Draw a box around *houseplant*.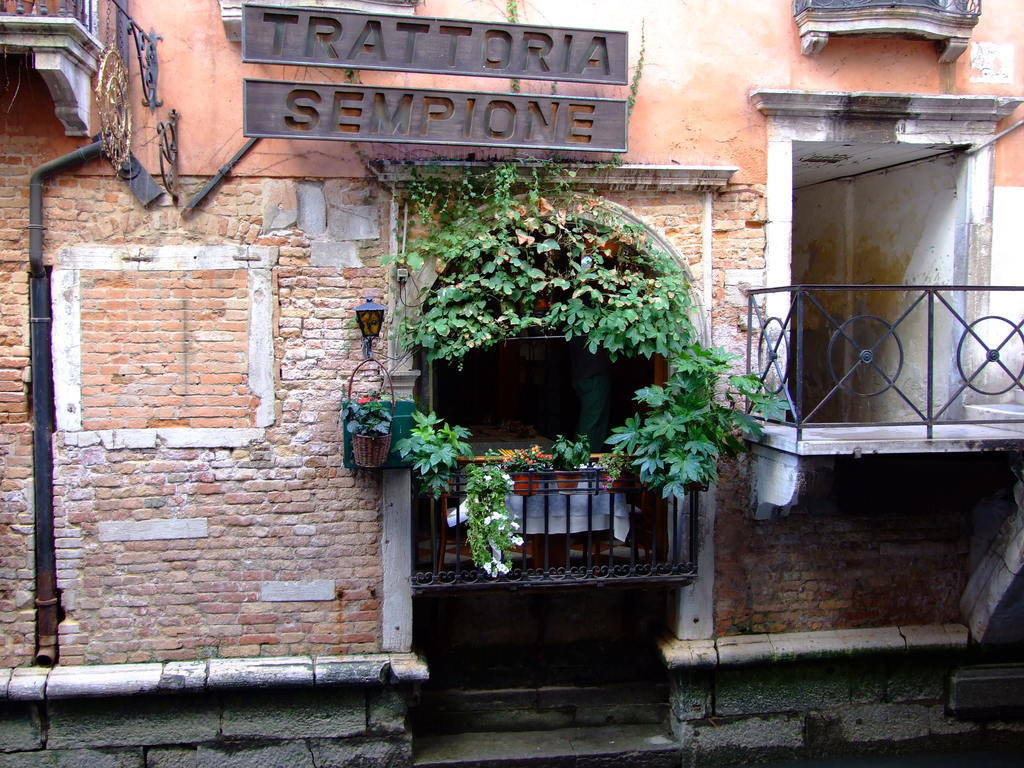
BBox(339, 392, 395, 465).
